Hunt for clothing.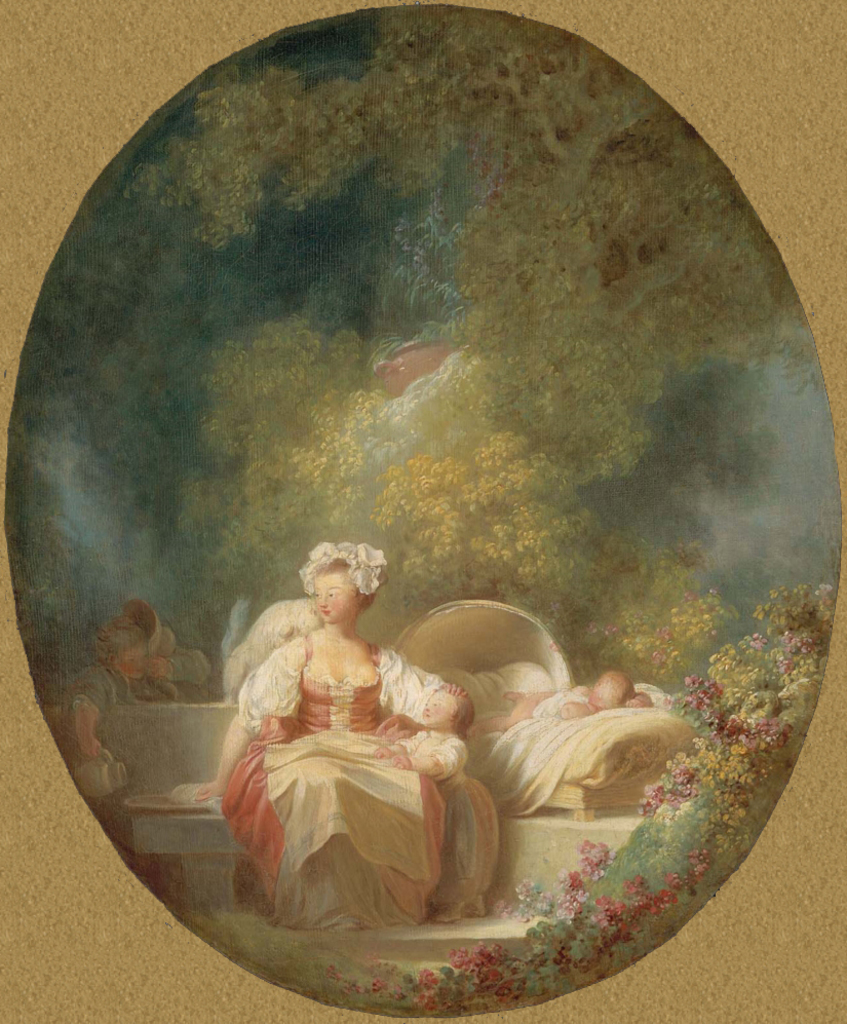
Hunted down at left=240, top=579, right=687, bottom=945.
